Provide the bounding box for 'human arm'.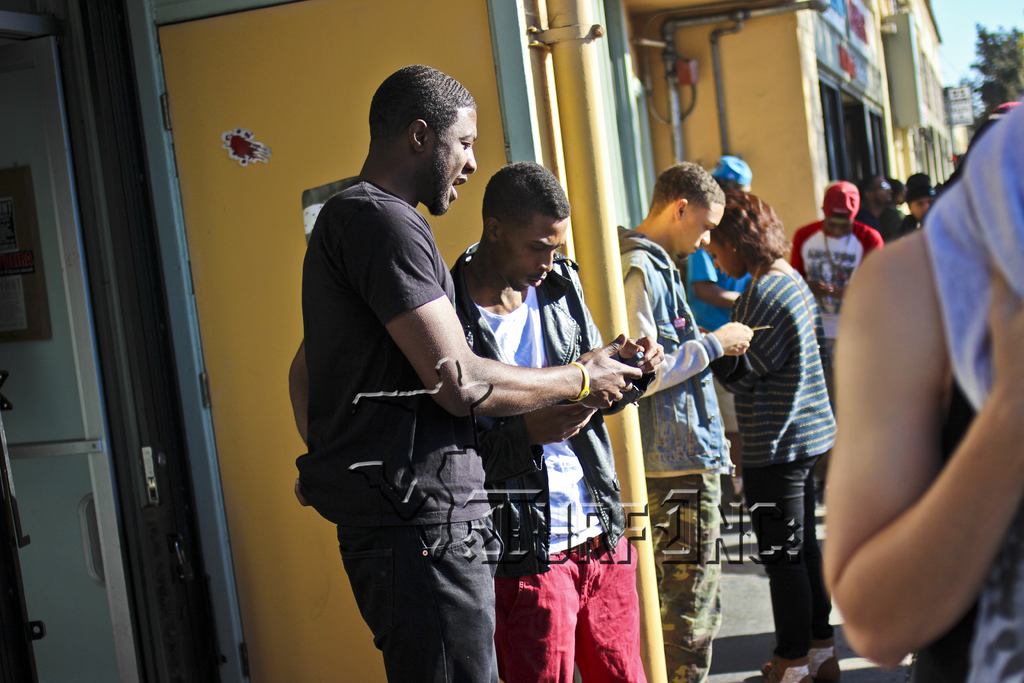
pyautogui.locateOnScreen(721, 288, 803, 386).
